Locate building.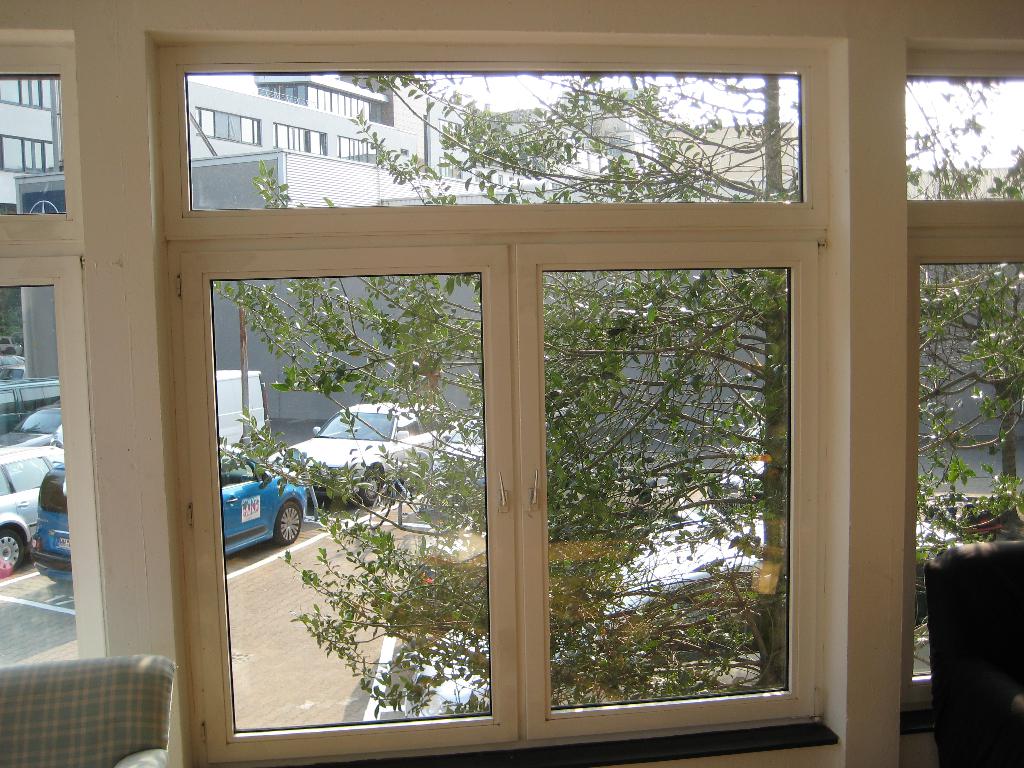
Bounding box: Rect(0, 77, 802, 220).
